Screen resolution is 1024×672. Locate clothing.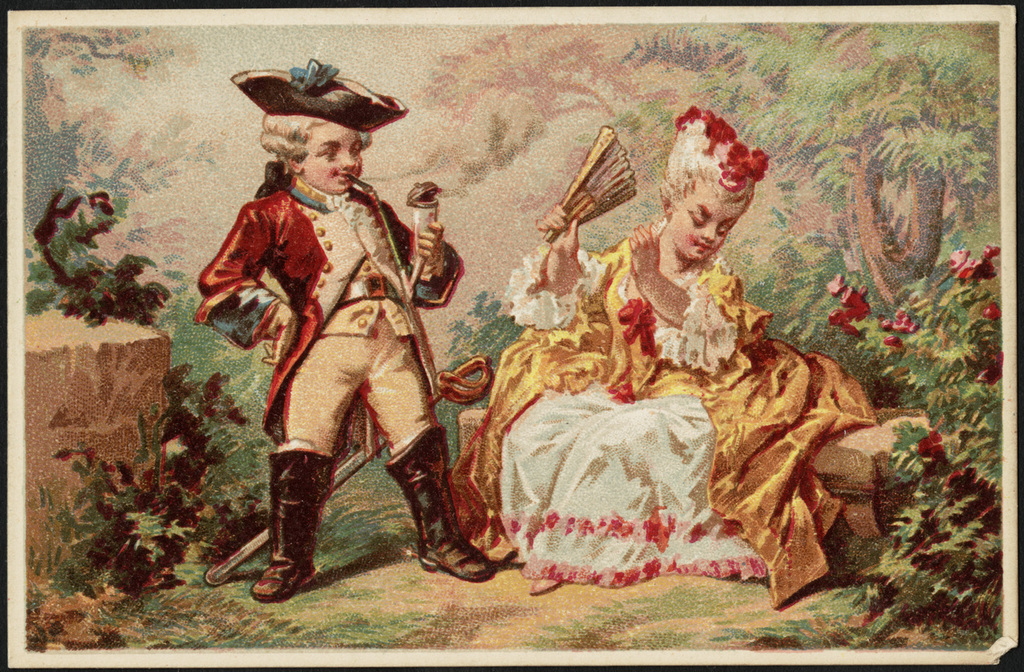
{"x1": 475, "y1": 254, "x2": 866, "y2": 599}.
